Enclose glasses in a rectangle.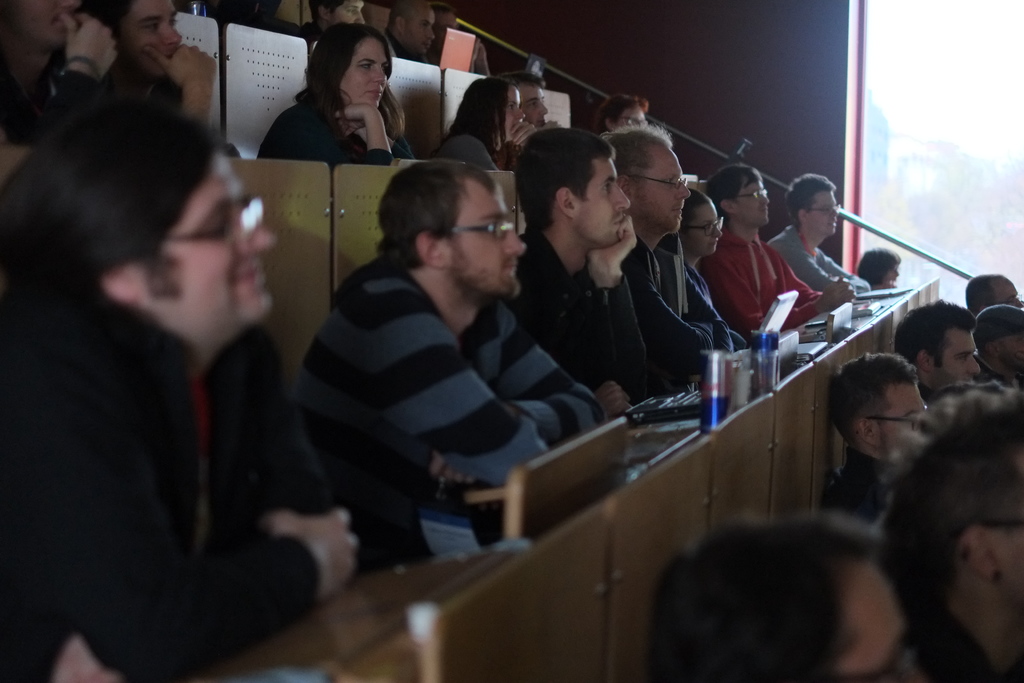
bbox(732, 188, 770, 199).
